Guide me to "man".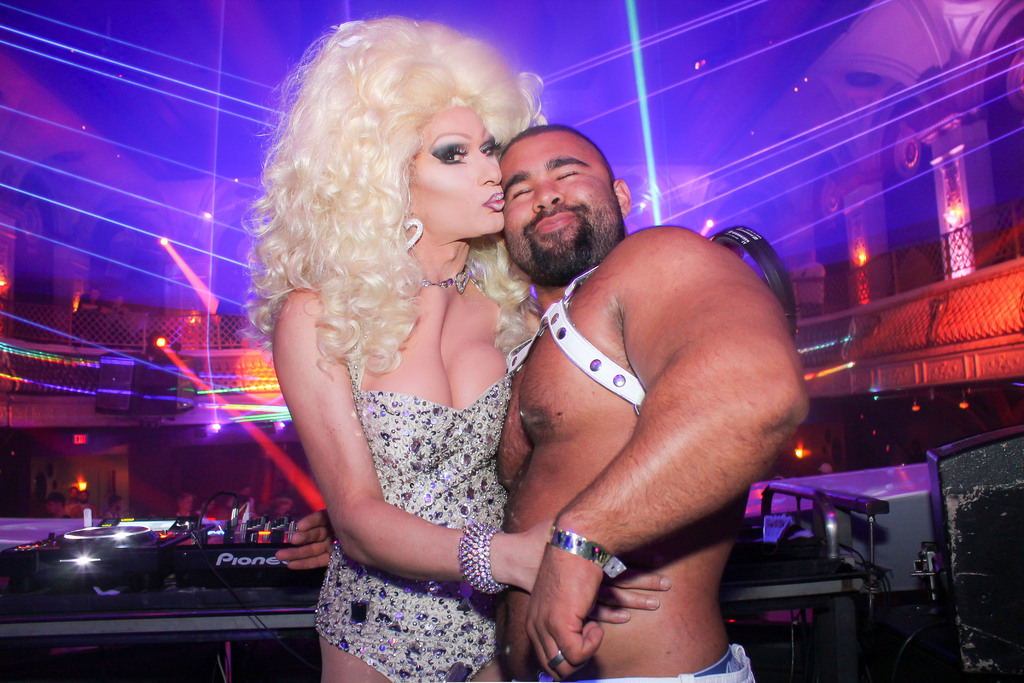
Guidance: bbox(408, 65, 828, 677).
